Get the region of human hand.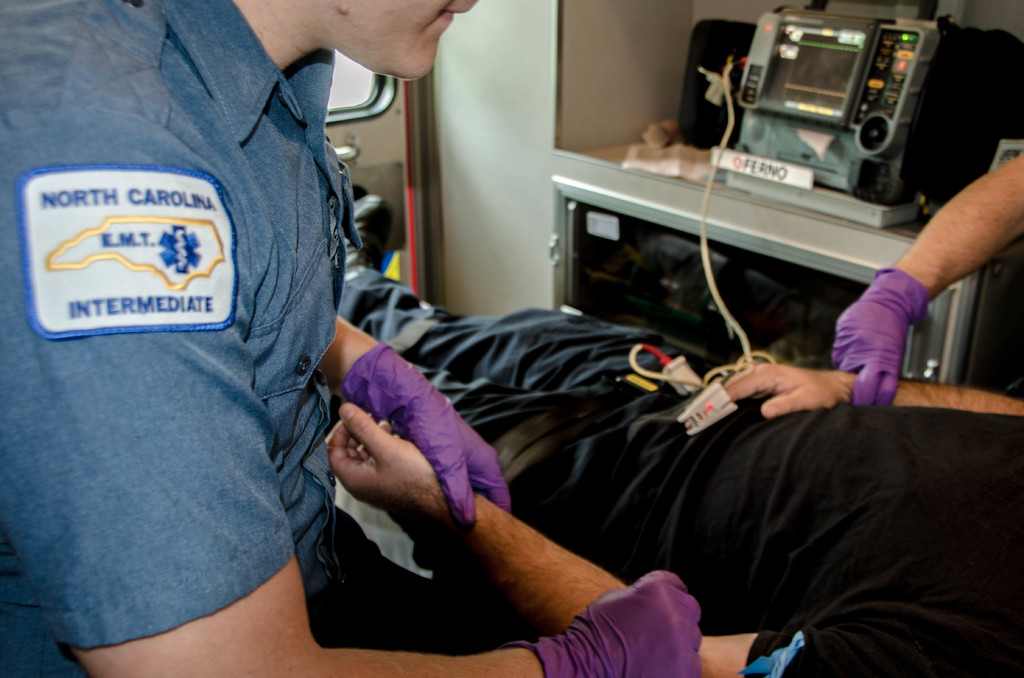
rect(696, 346, 863, 432).
